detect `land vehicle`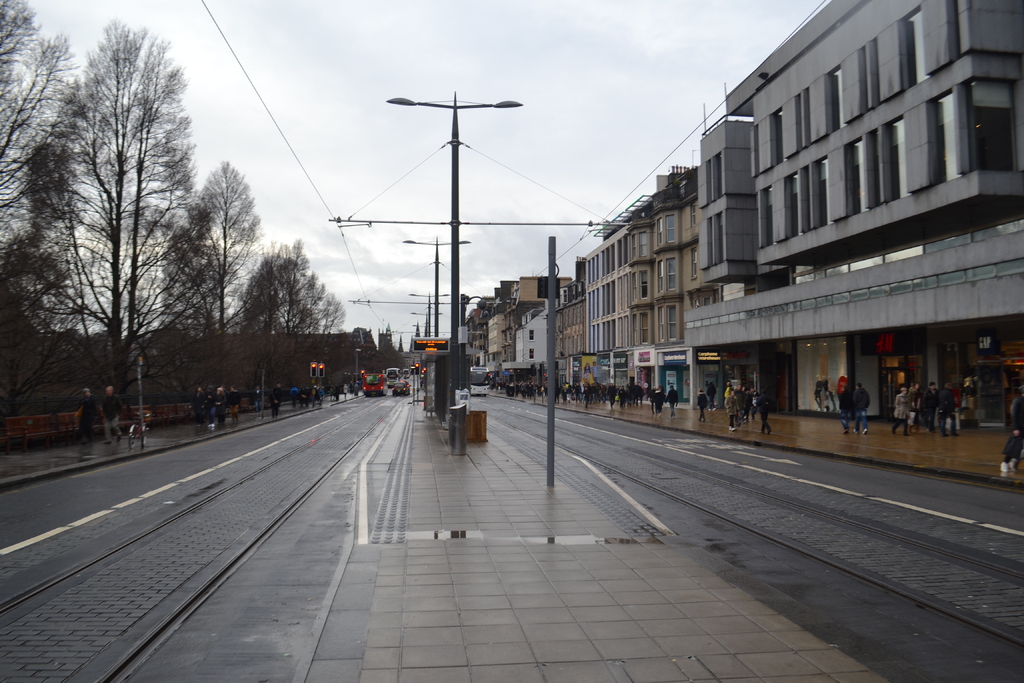
[356, 370, 385, 398]
